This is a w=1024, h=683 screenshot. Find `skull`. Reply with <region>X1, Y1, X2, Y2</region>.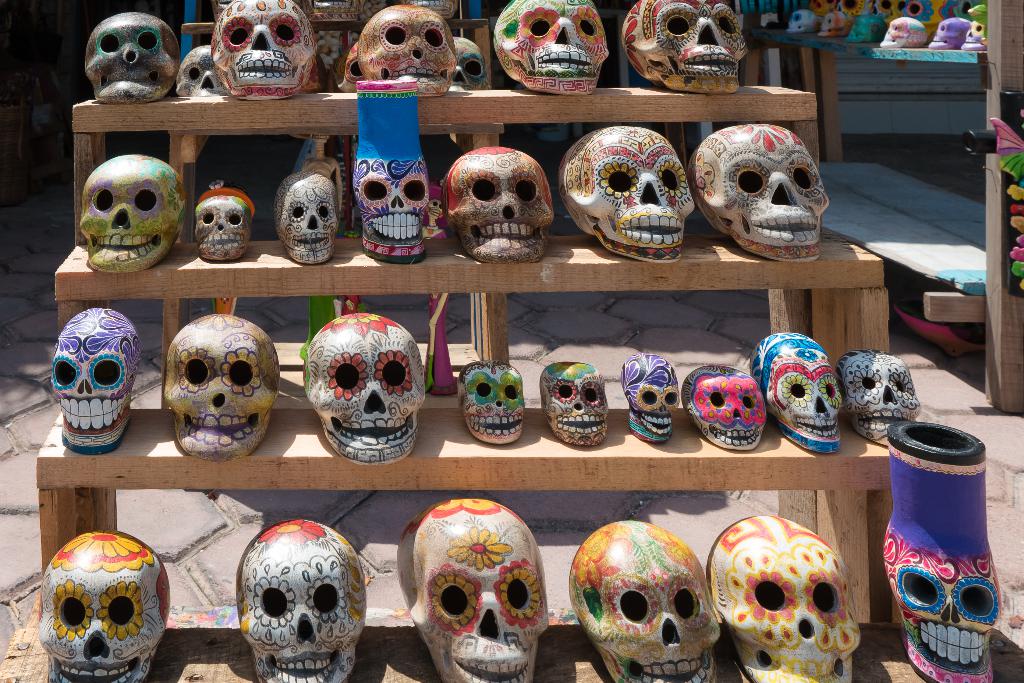
<region>84, 14, 179, 104</region>.
